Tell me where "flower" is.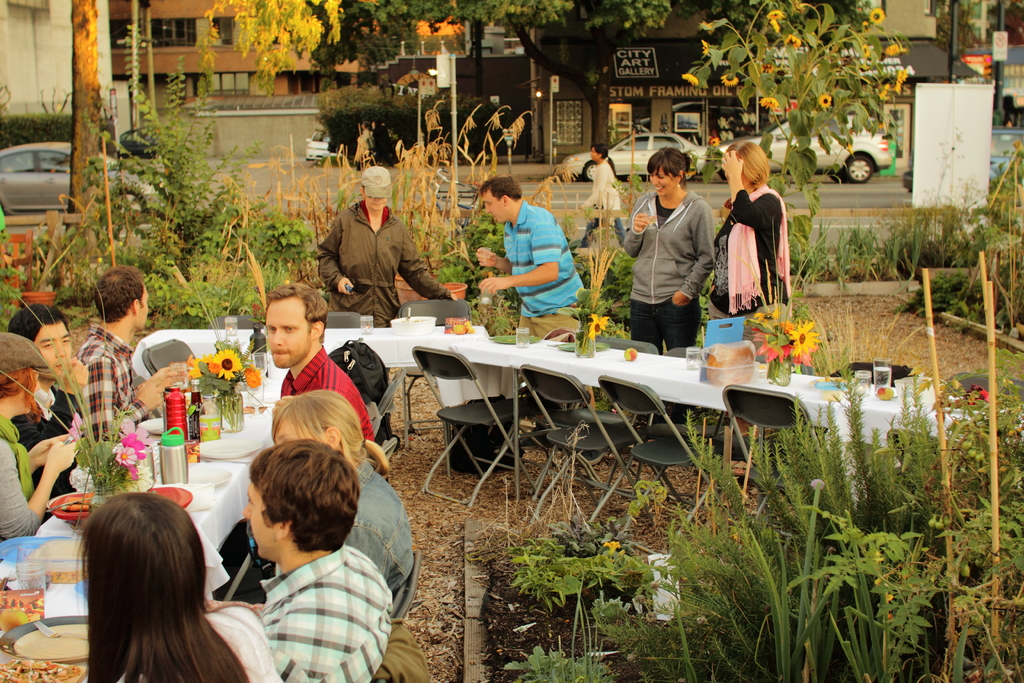
"flower" is at x1=700 y1=37 x2=710 y2=55.
